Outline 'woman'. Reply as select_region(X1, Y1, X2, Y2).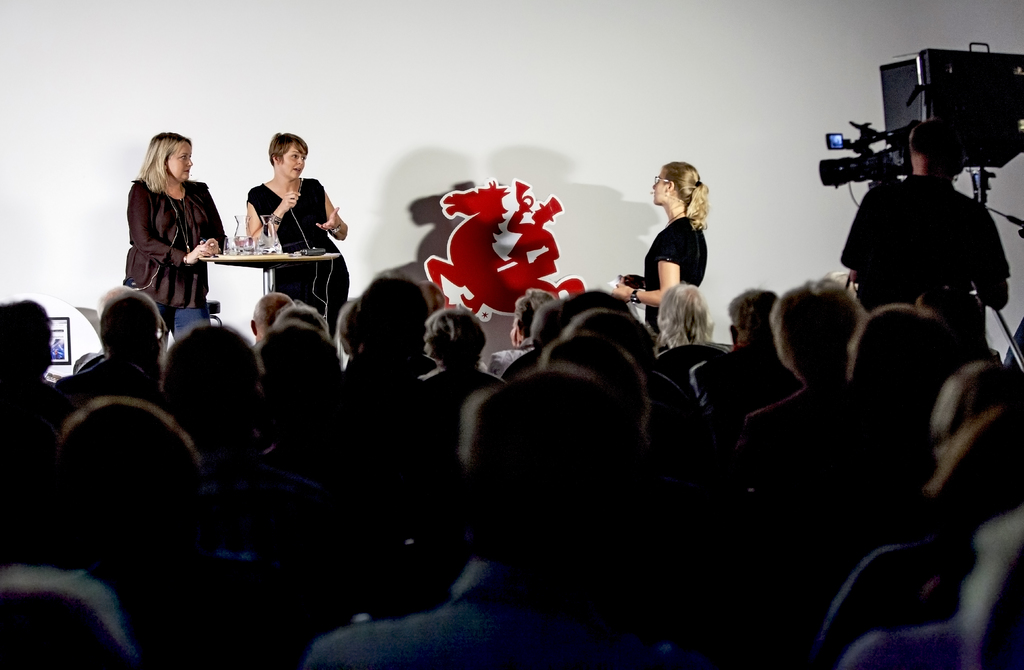
select_region(615, 163, 710, 327).
